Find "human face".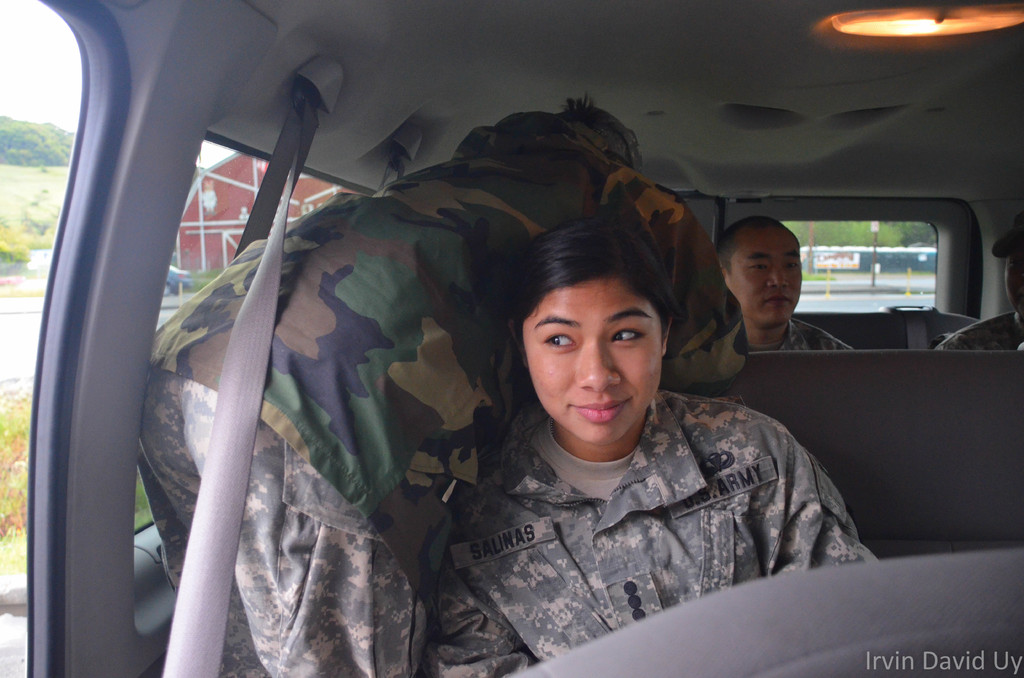
rect(521, 276, 664, 441).
